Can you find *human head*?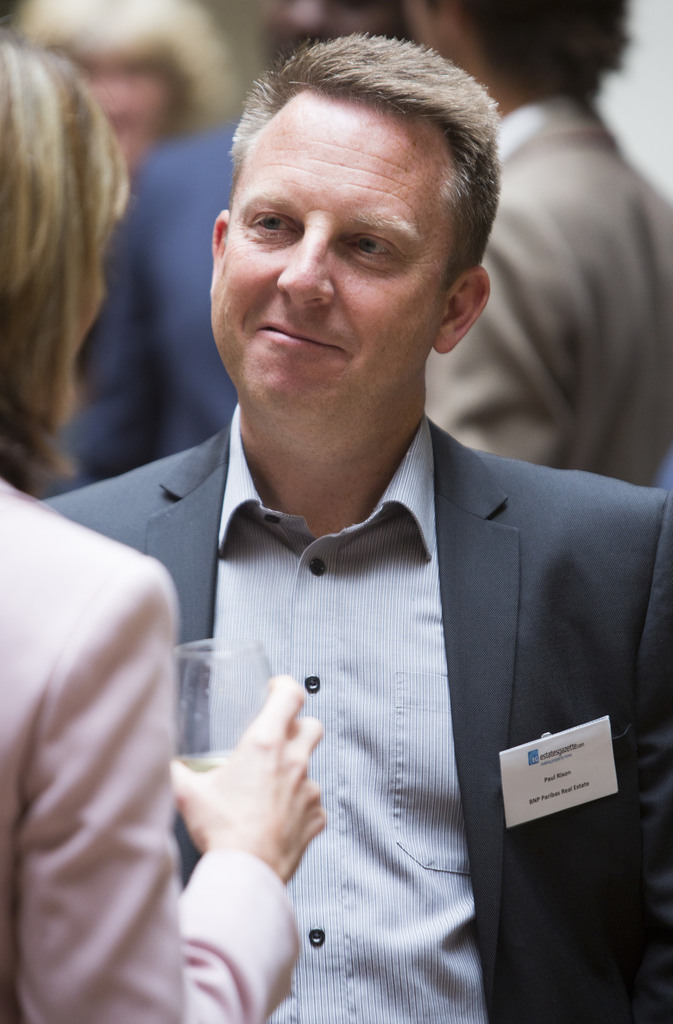
Yes, bounding box: <bbox>0, 41, 126, 383</bbox>.
